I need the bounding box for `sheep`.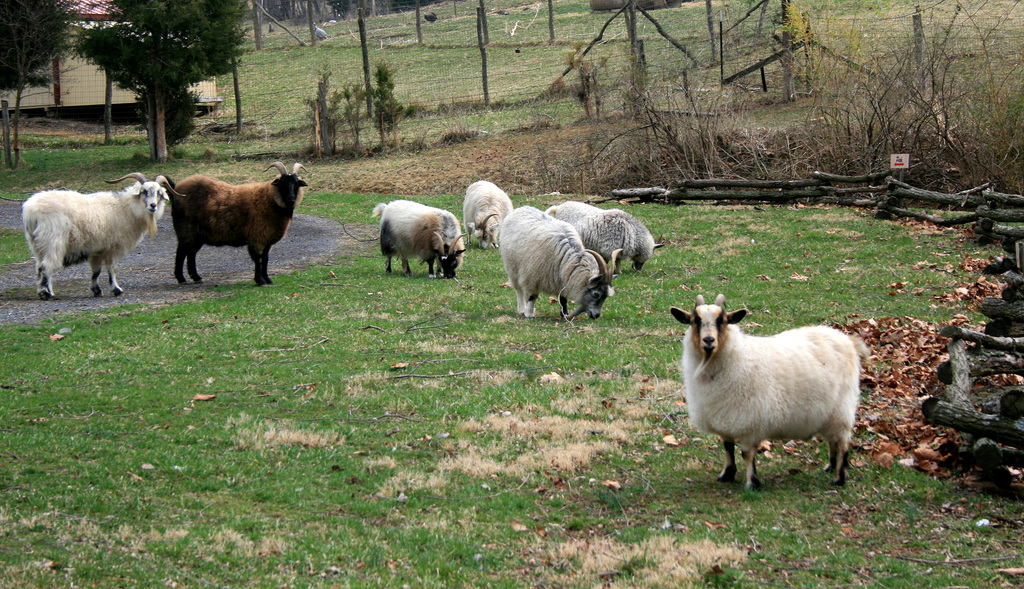
Here it is: (x1=670, y1=293, x2=863, y2=487).
